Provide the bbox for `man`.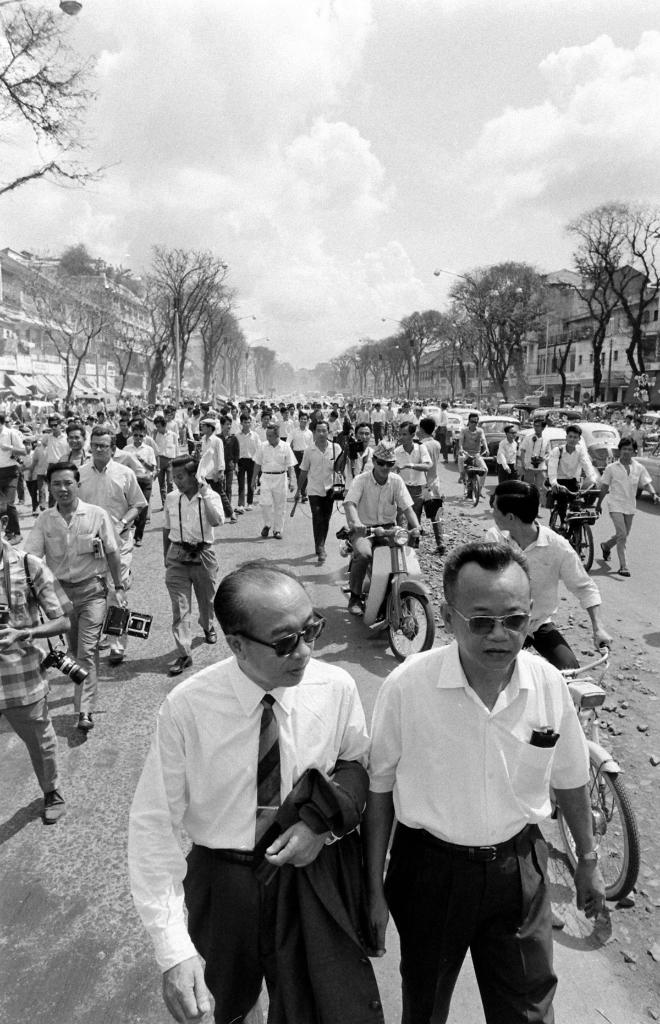
x1=122 y1=563 x2=383 y2=1023.
